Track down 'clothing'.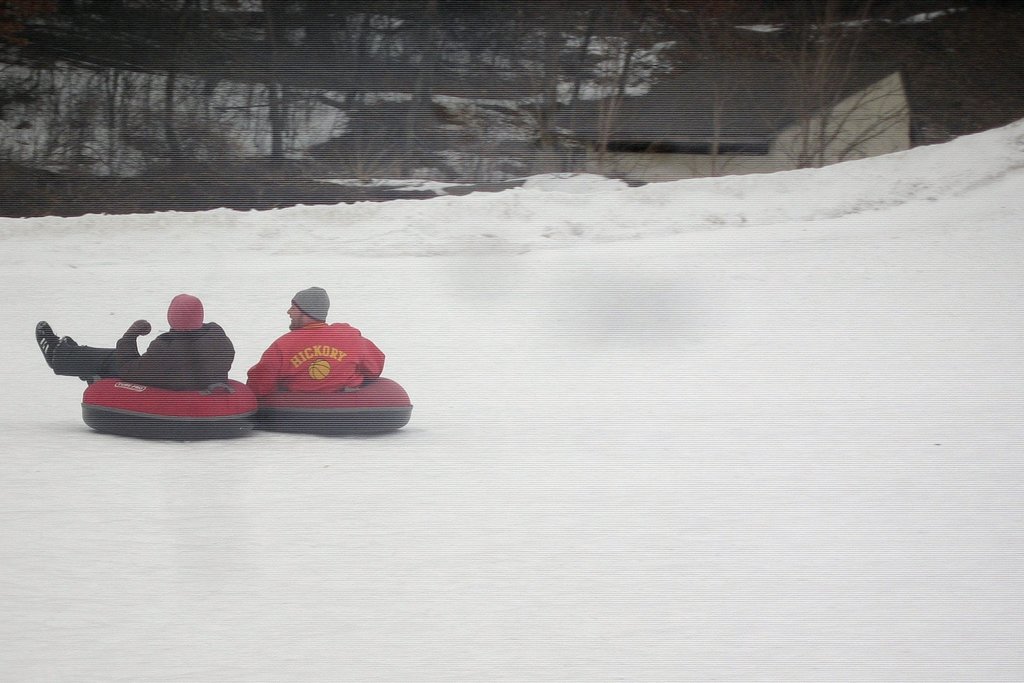
Tracked to l=223, t=299, r=392, b=421.
